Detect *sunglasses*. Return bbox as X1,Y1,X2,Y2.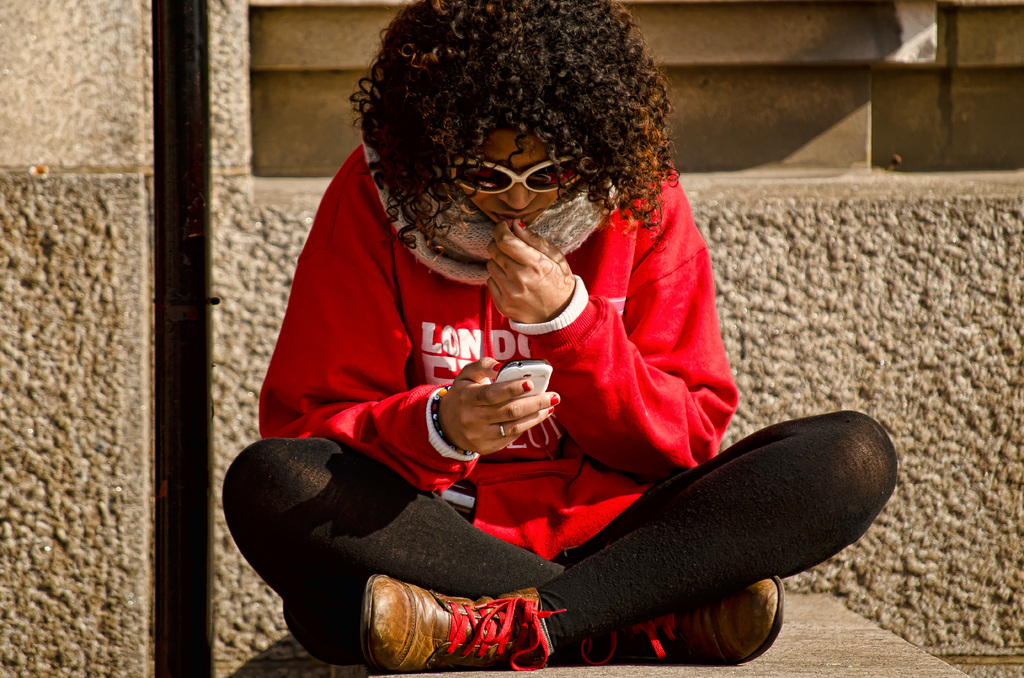
455,156,584,193.
